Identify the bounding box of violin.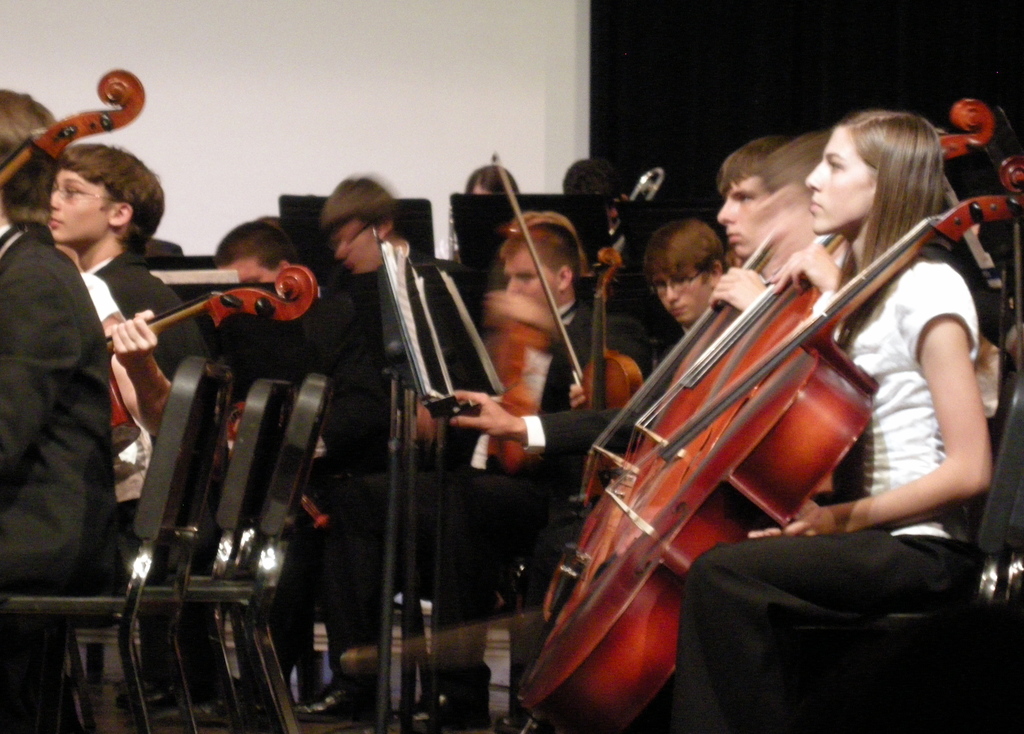
(x1=71, y1=256, x2=303, y2=359).
